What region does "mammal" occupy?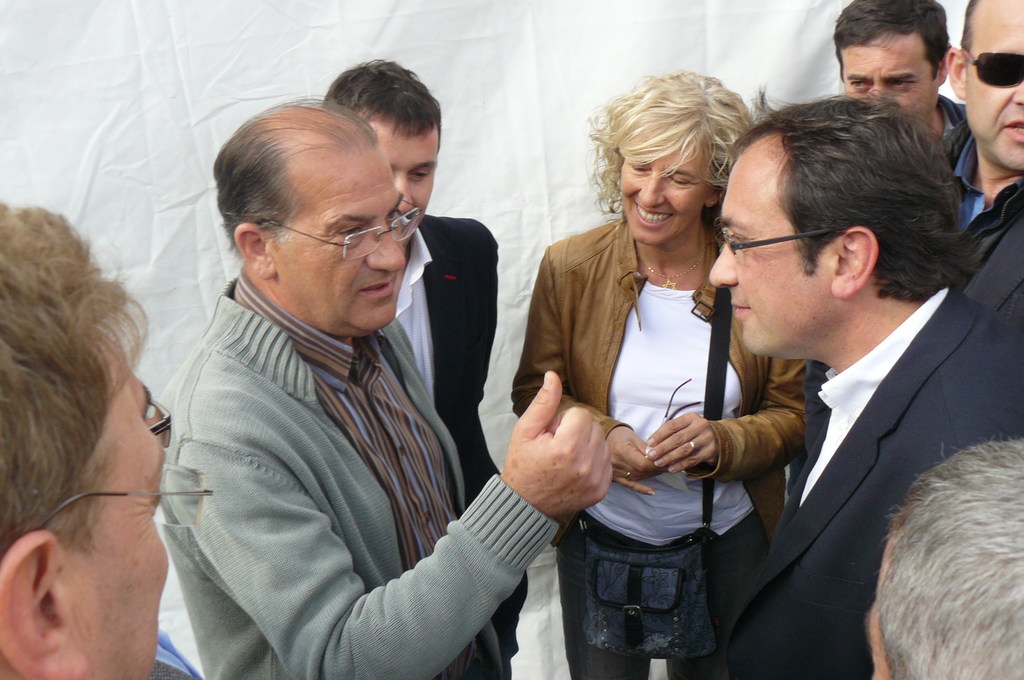
[219,56,531,679].
